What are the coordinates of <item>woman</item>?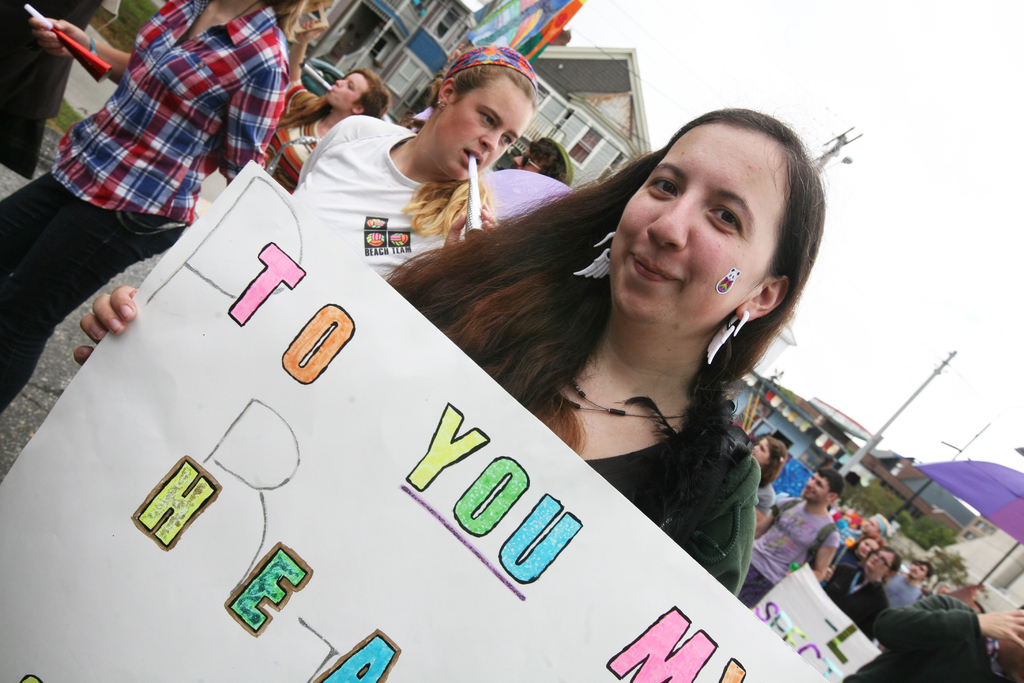
rect(76, 106, 828, 599).
